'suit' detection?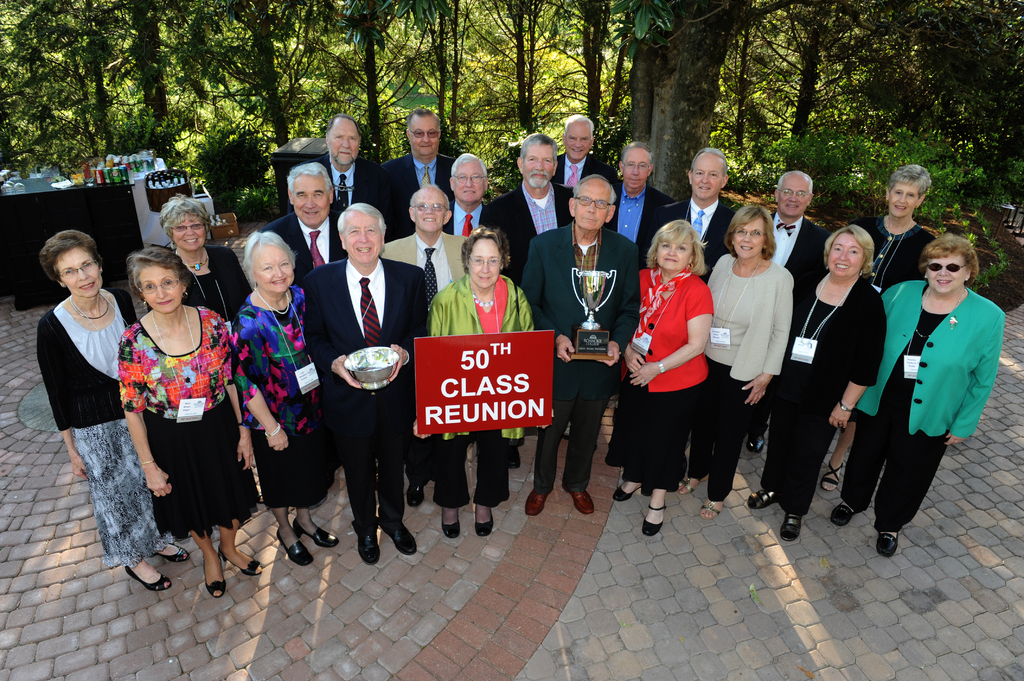
[257,209,346,286]
